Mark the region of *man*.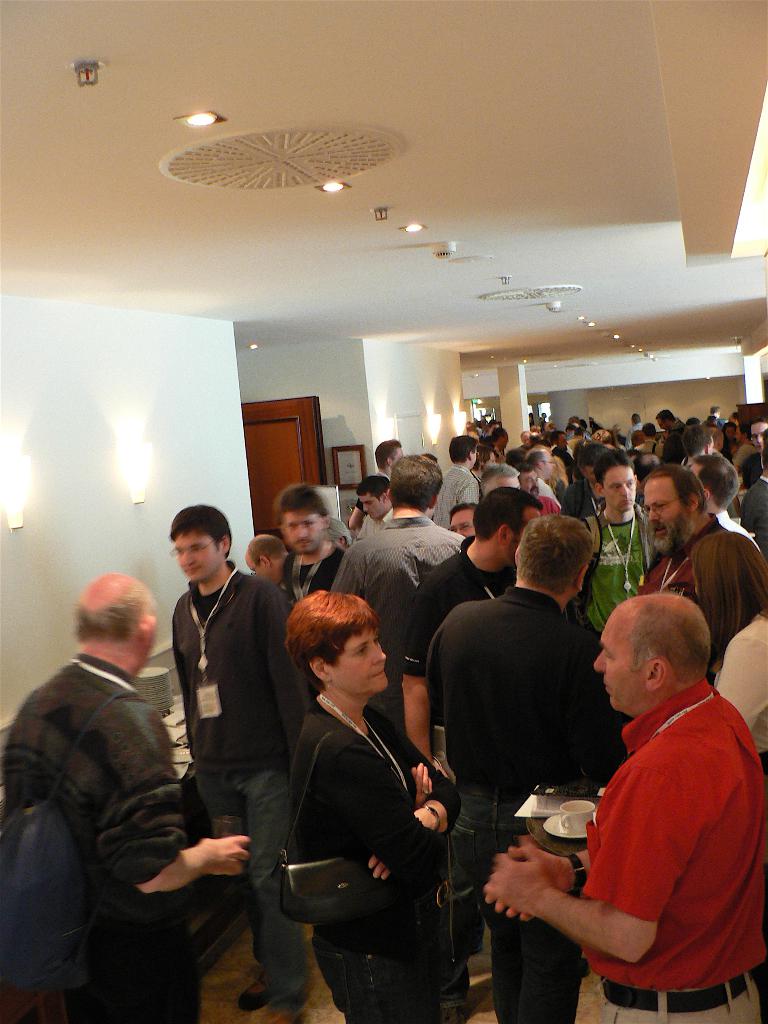
Region: box=[376, 438, 403, 478].
